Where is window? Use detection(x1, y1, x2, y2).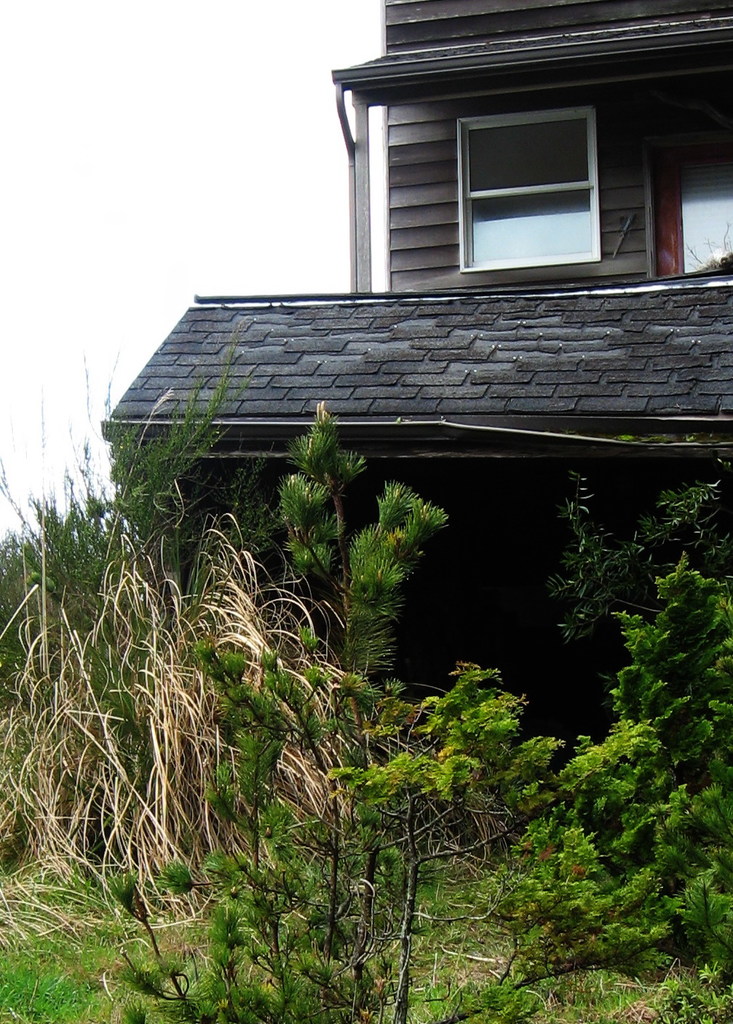
detection(453, 94, 598, 277).
